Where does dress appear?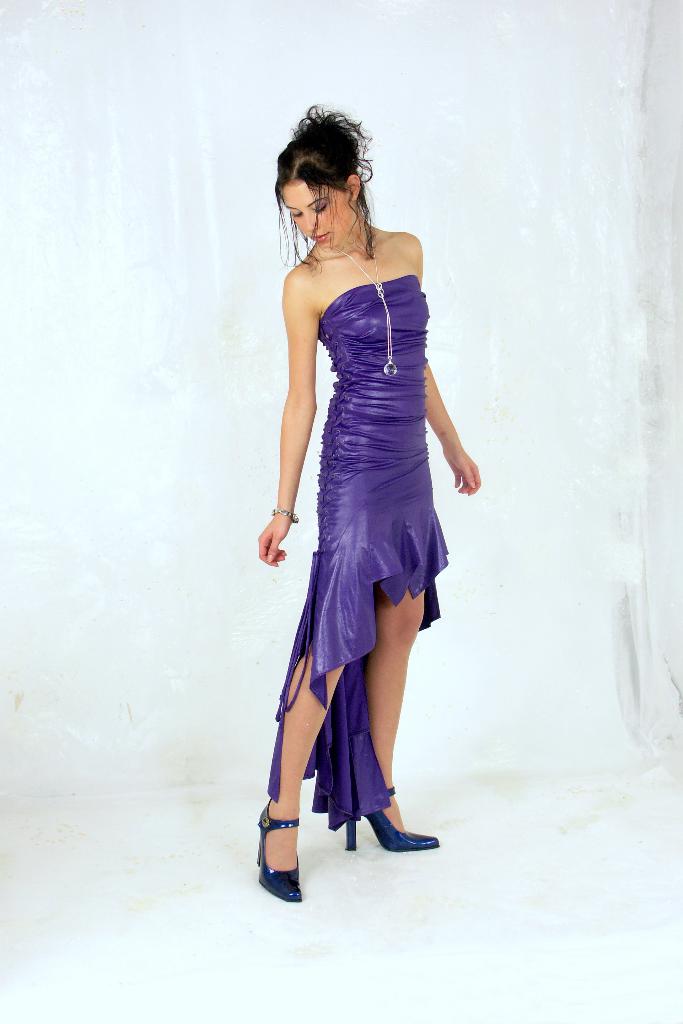
Appears at region(269, 277, 443, 831).
